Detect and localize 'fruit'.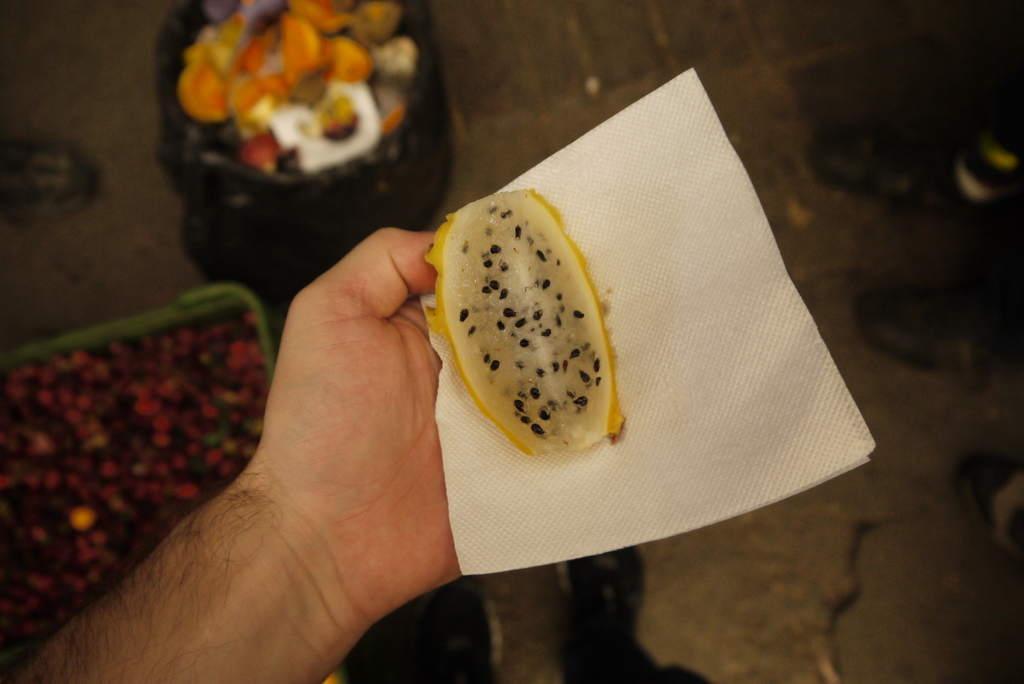
Localized at 435:183:627:460.
